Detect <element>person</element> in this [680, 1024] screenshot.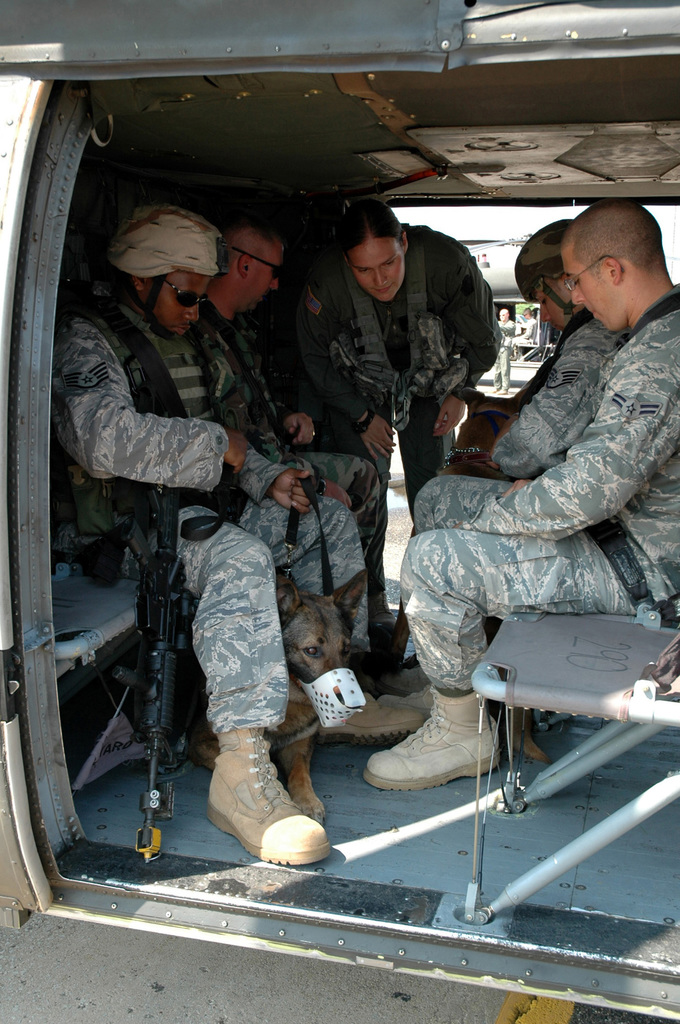
Detection: box=[284, 186, 488, 547].
